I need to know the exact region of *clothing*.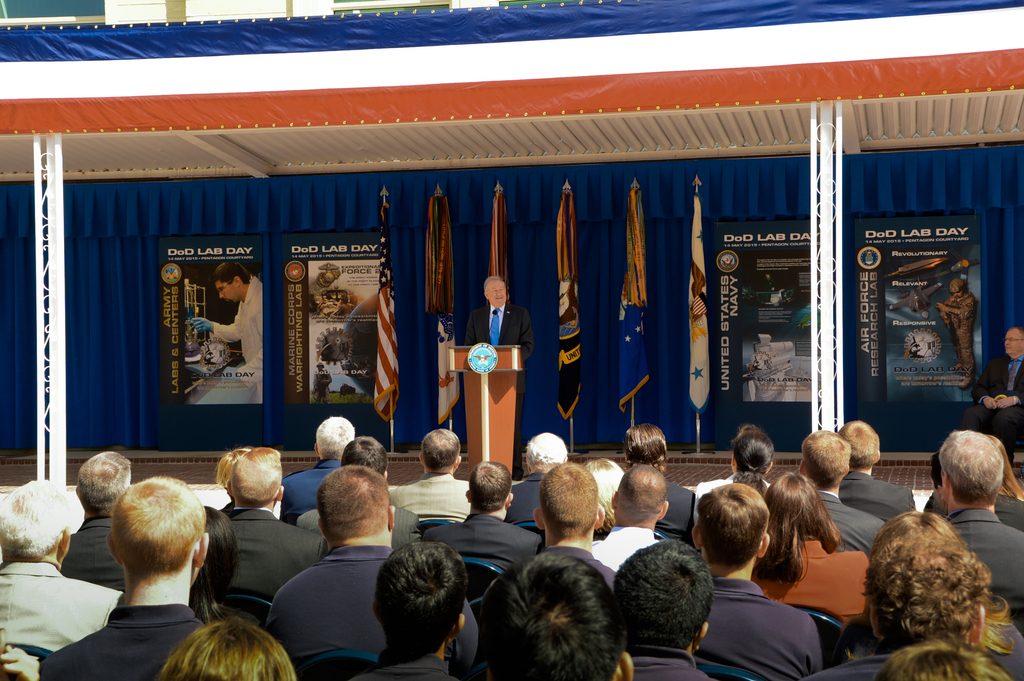
Region: BBox(835, 470, 925, 518).
